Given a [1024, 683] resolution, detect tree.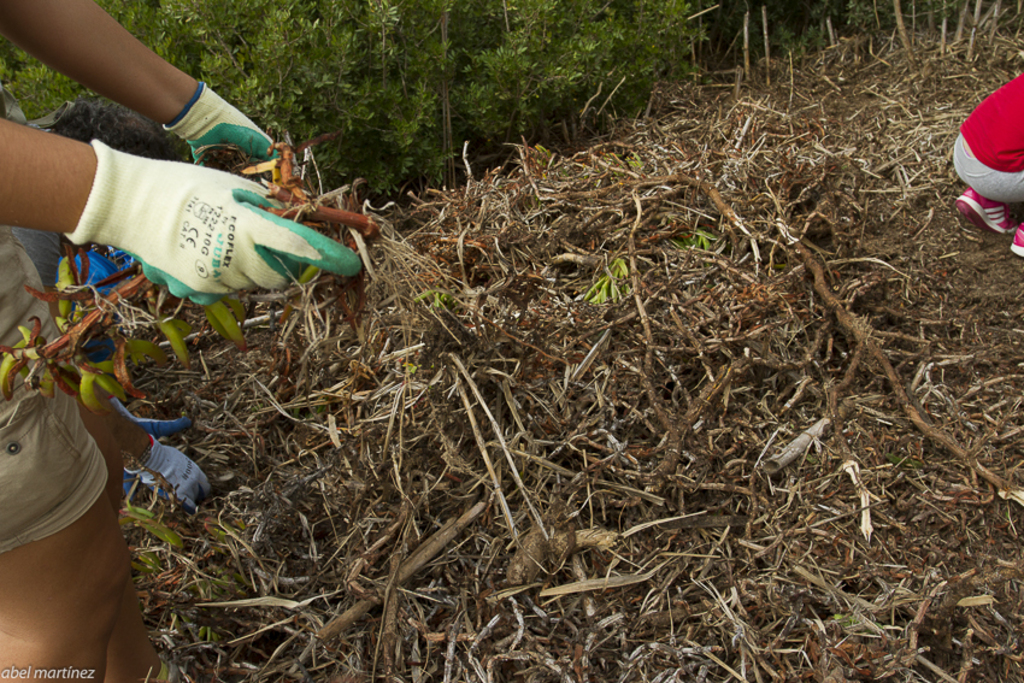
398 0 707 192.
